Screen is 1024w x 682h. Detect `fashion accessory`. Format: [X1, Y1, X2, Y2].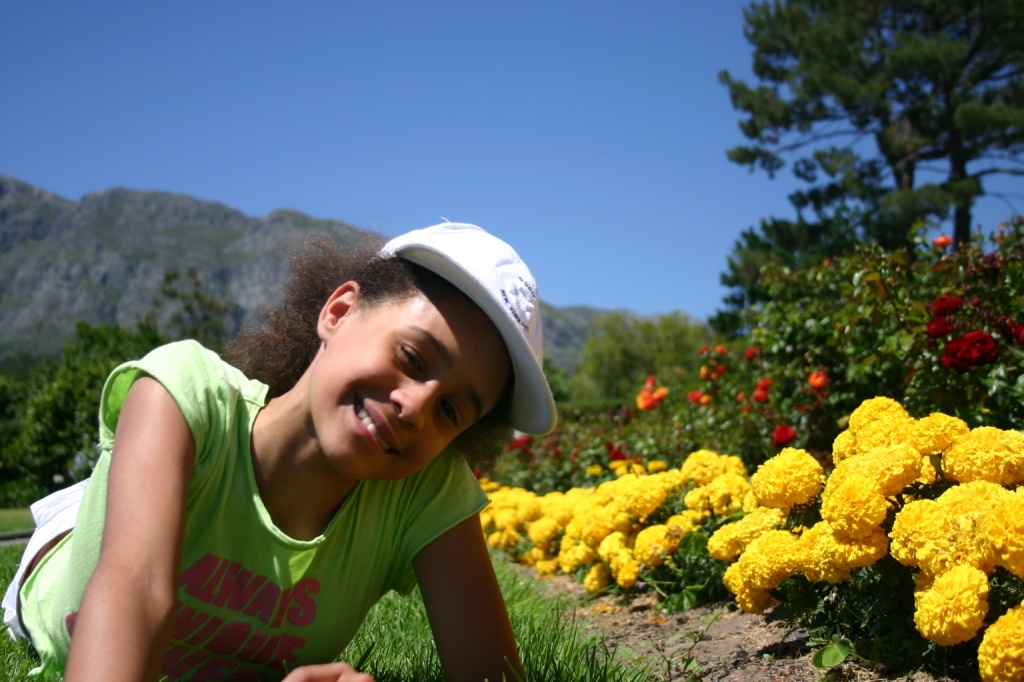
[361, 215, 558, 439].
